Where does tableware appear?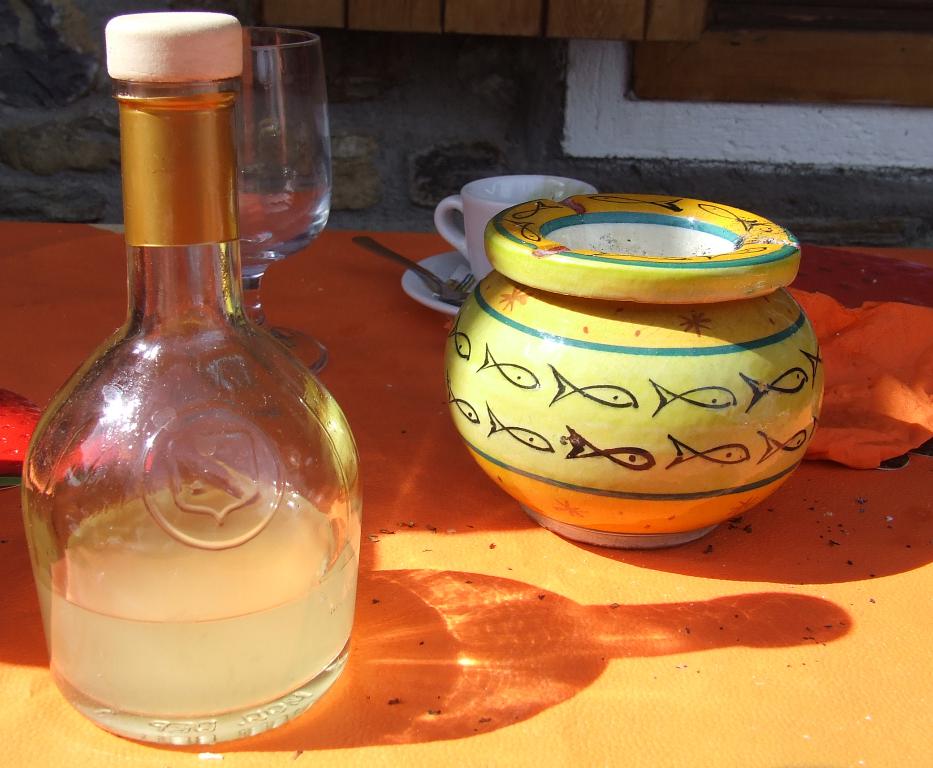
Appears at rect(403, 247, 475, 315).
